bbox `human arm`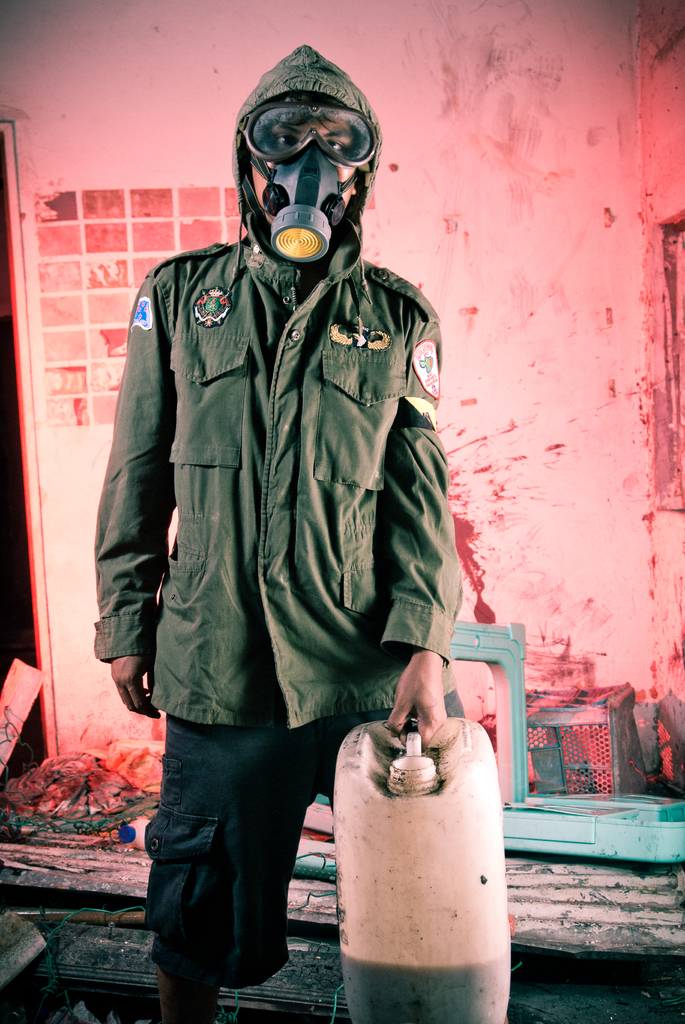
(377, 294, 478, 756)
